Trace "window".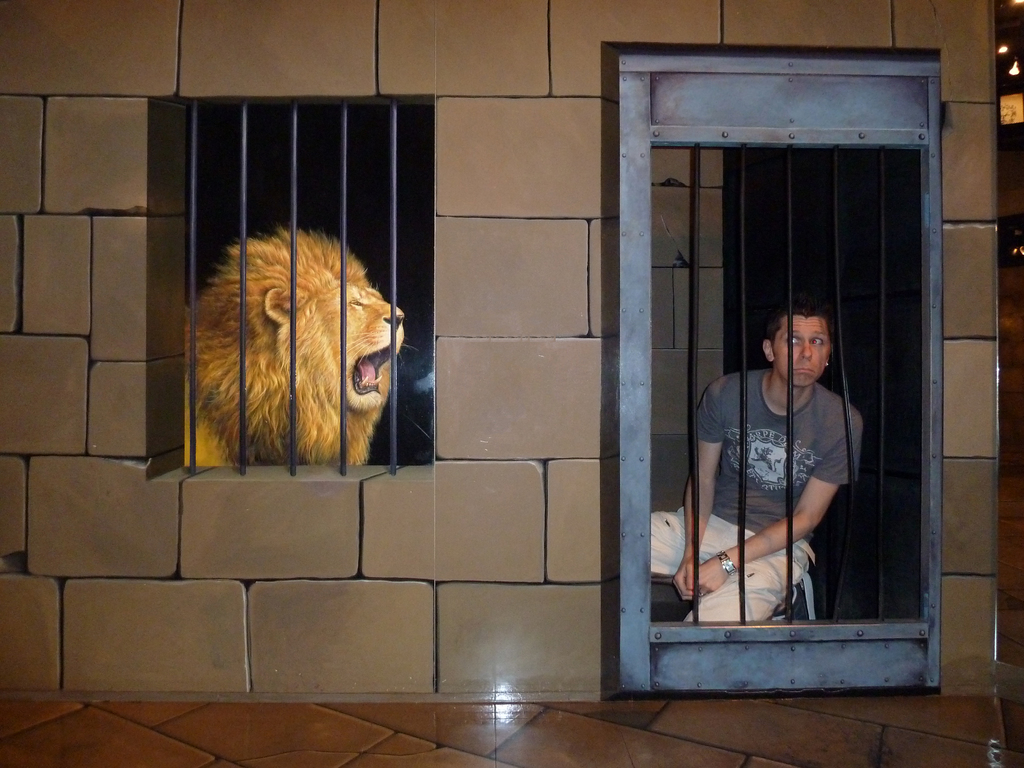
Traced to [x1=614, y1=46, x2=941, y2=692].
